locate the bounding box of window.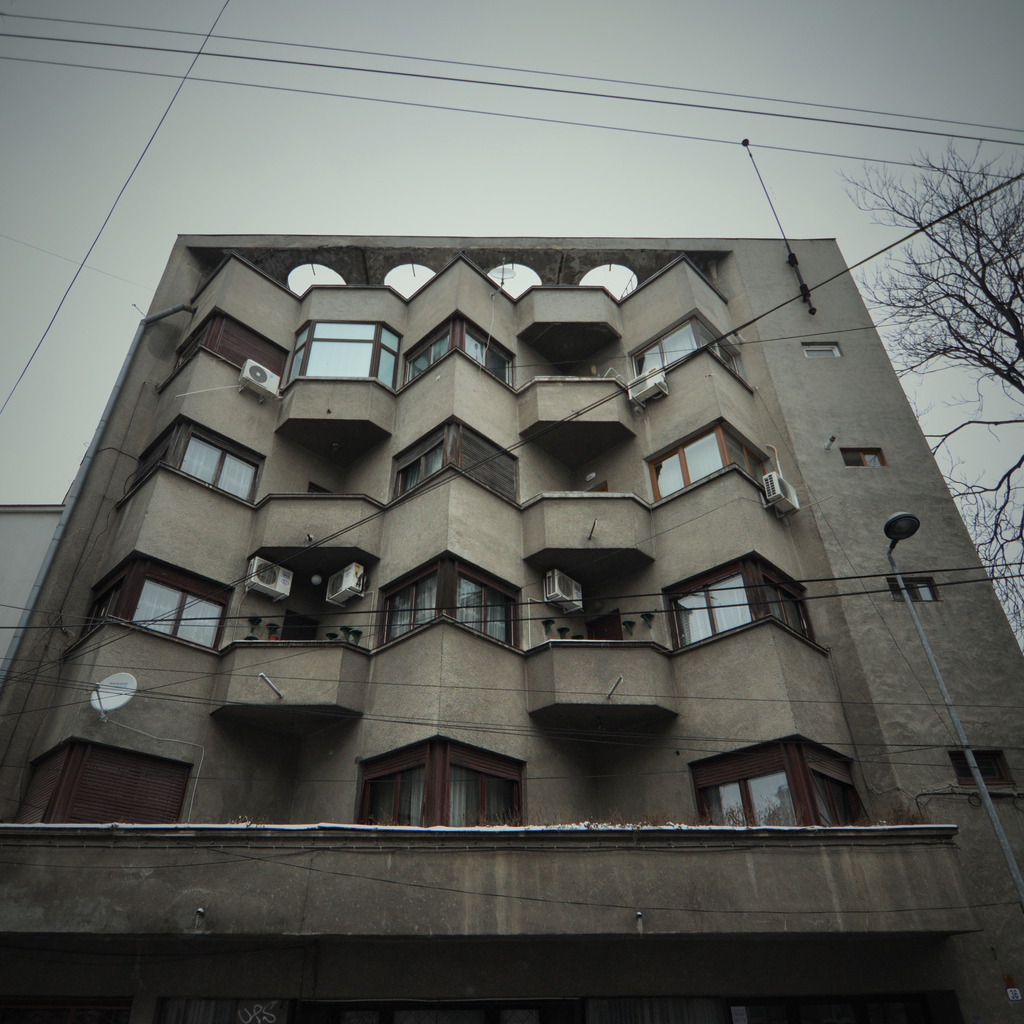
Bounding box: <bbox>698, 752, 868, 824</bbox>.
